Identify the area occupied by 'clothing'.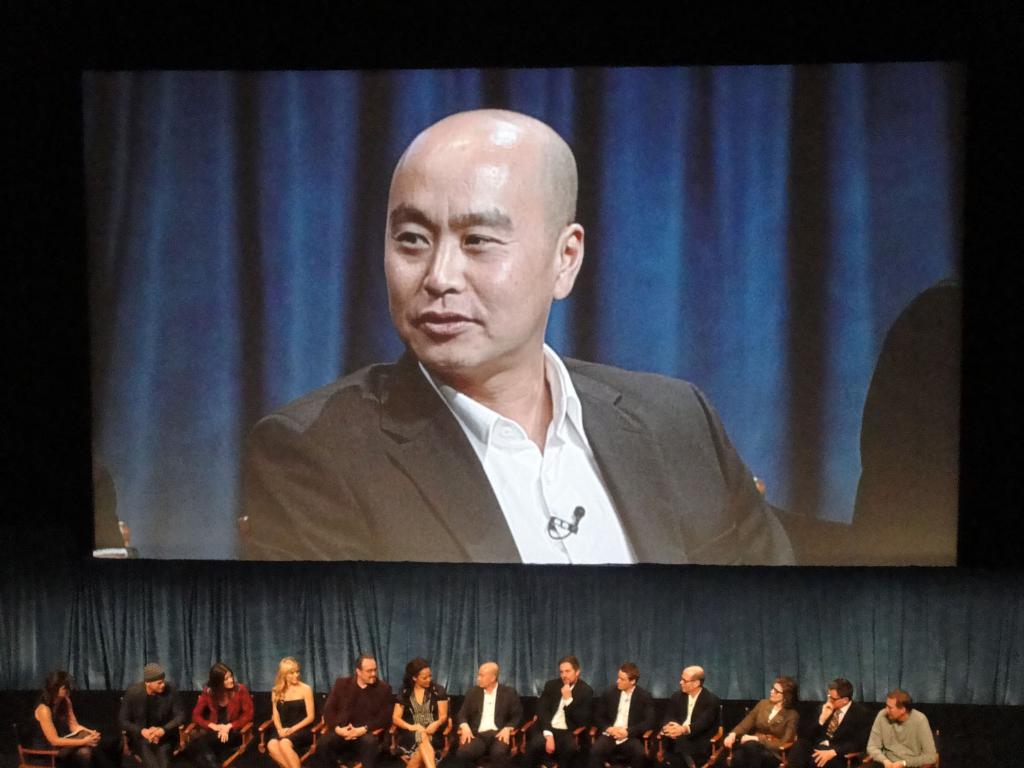
Area: [left=265, top=701, right=312, bottom=759].
